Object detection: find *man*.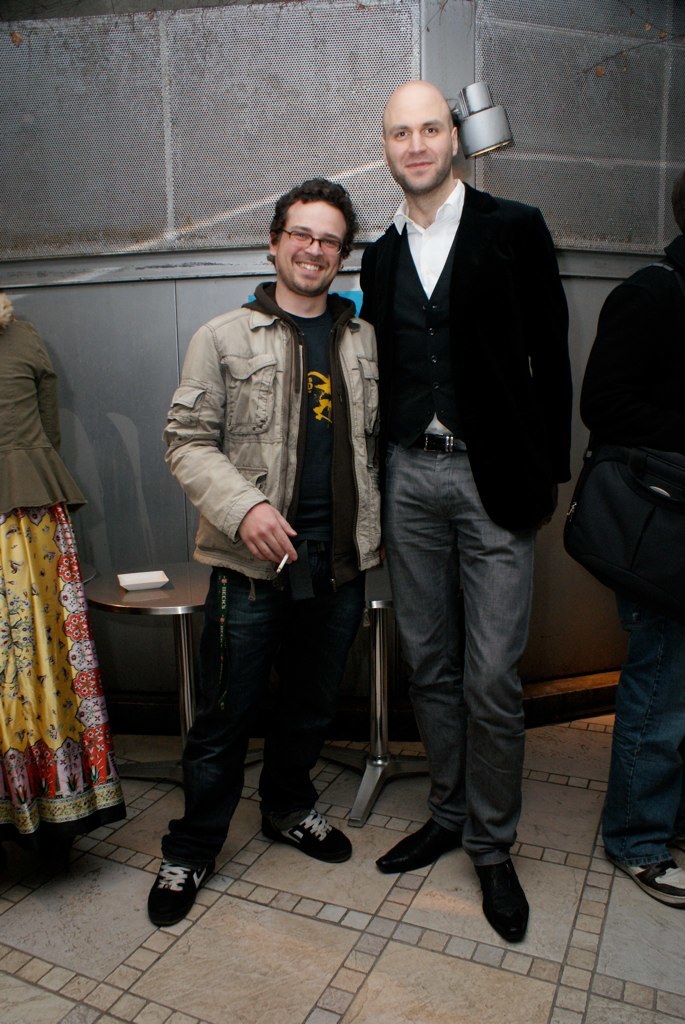
577 173 684 906.
